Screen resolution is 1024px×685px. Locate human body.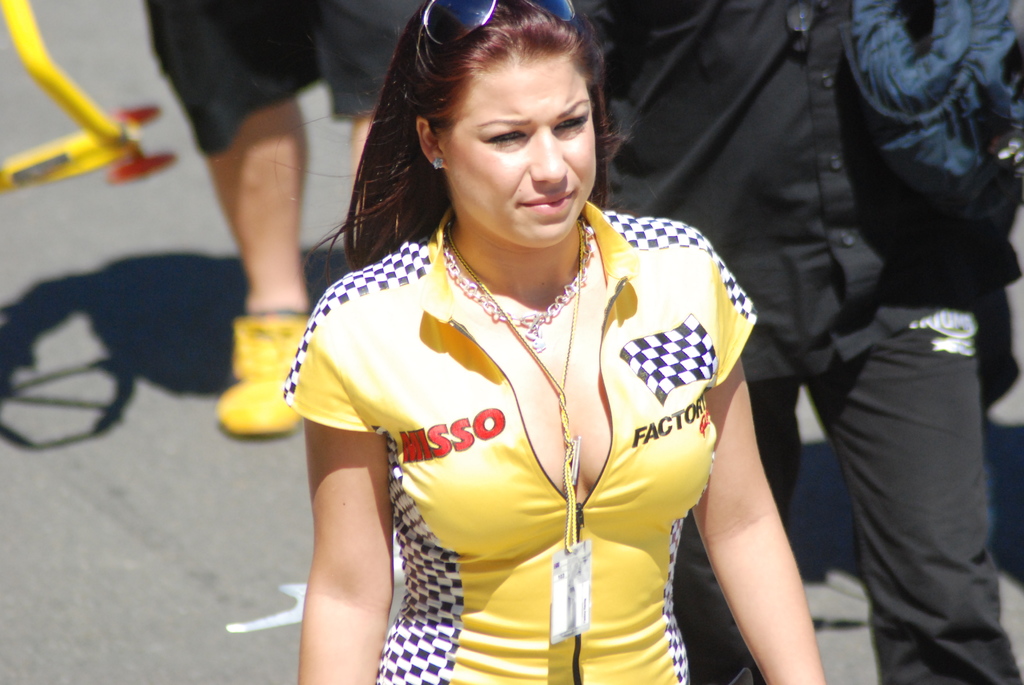
Rect(611, 0, 1015, 684).
